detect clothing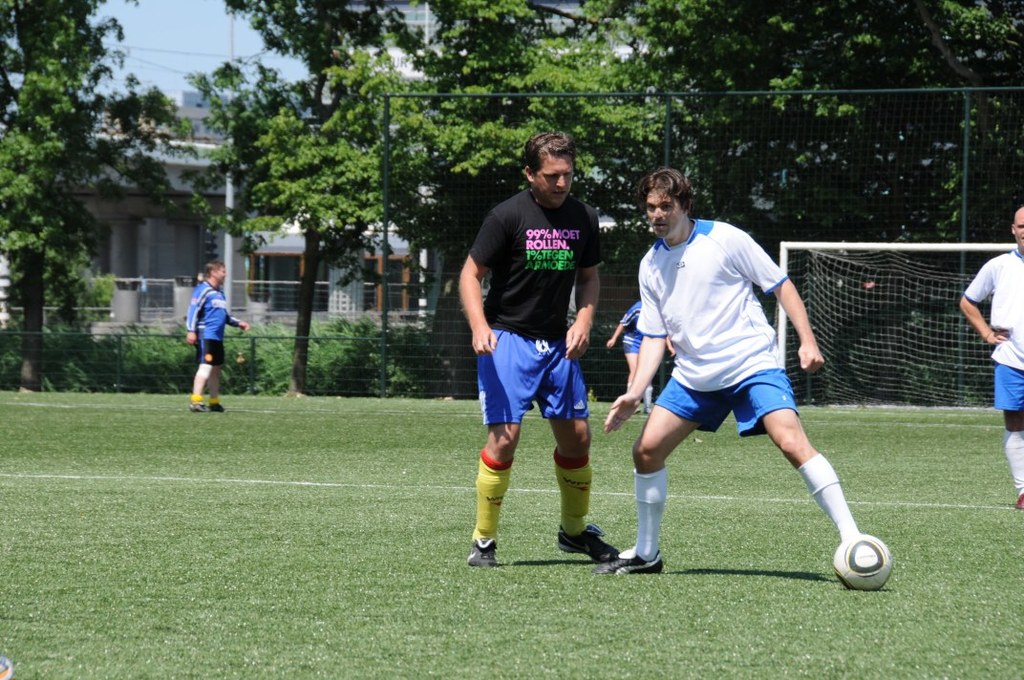
x1=470, y1=452, x2=517, y2=550
